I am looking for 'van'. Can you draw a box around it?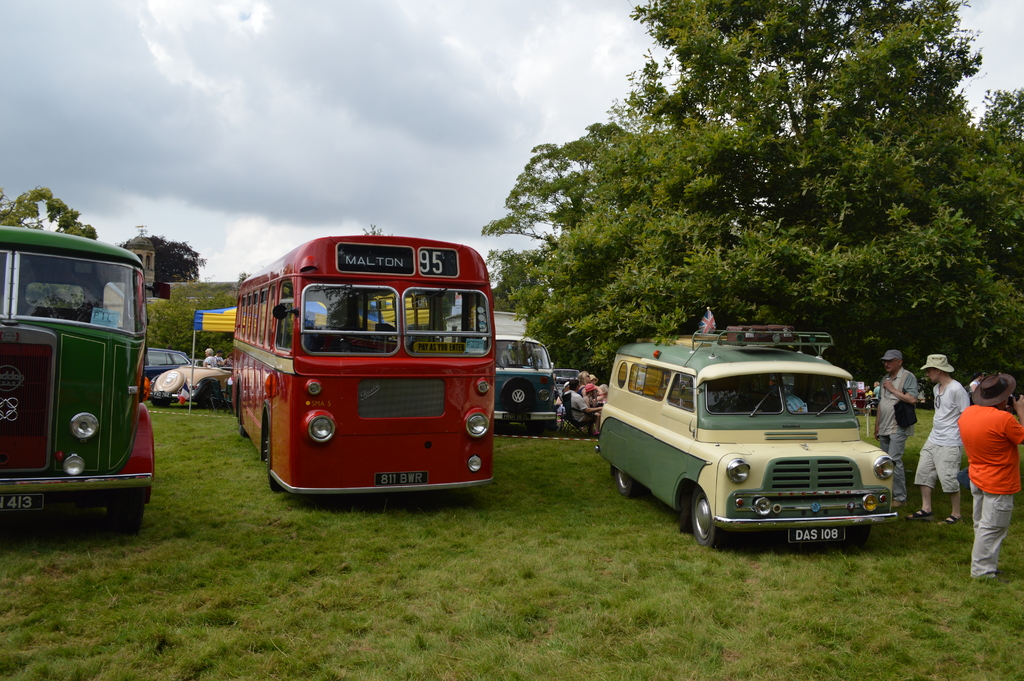
Sure, the bounding box is pyautogui.locateOnScreen(595, 329, 903, 551).
